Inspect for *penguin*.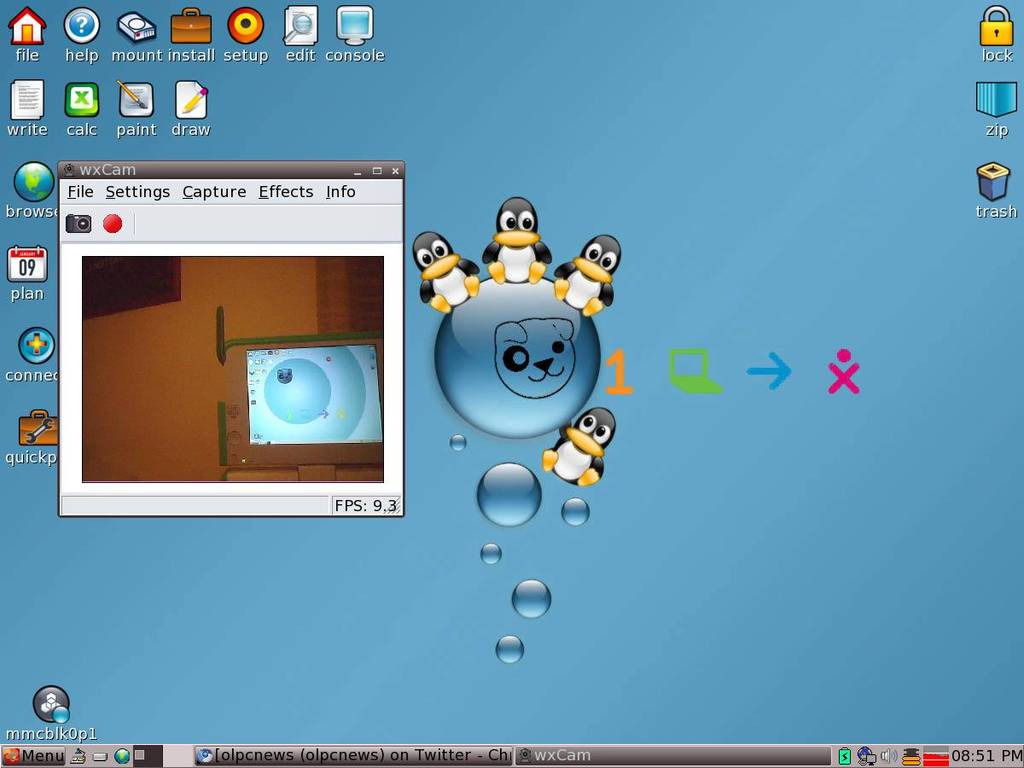
Inspection: box=[421, 228, 482, 308].
